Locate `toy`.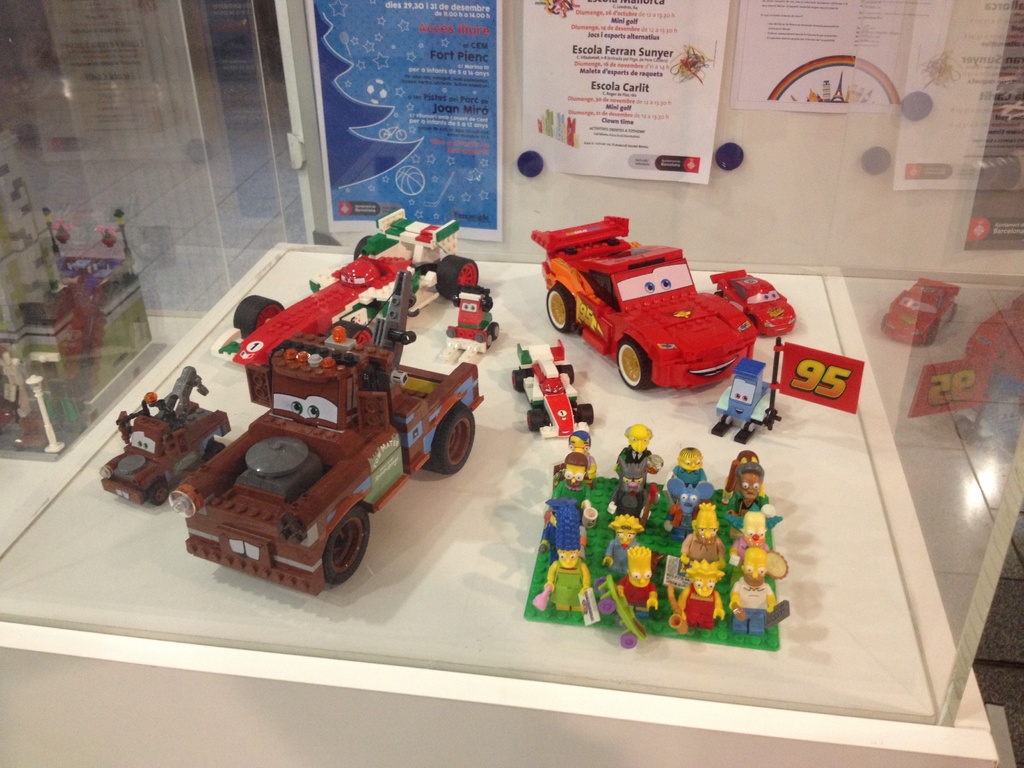
Bounding box: l=536, t=495, r=590, b=570.
